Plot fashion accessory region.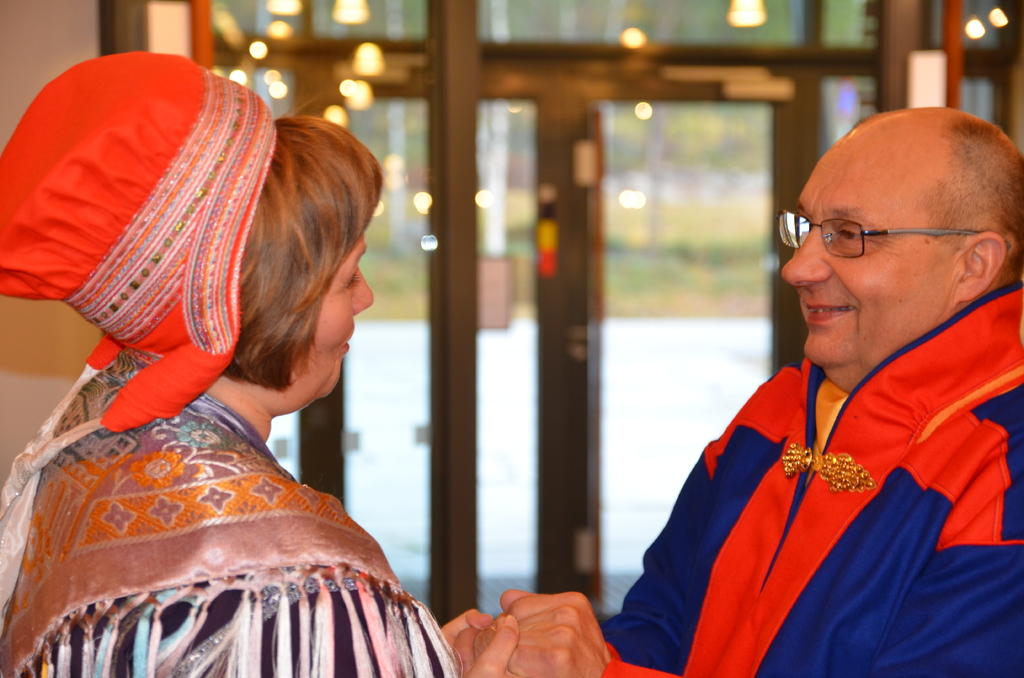
Plotted at detection(0, 47, 281, 625).
